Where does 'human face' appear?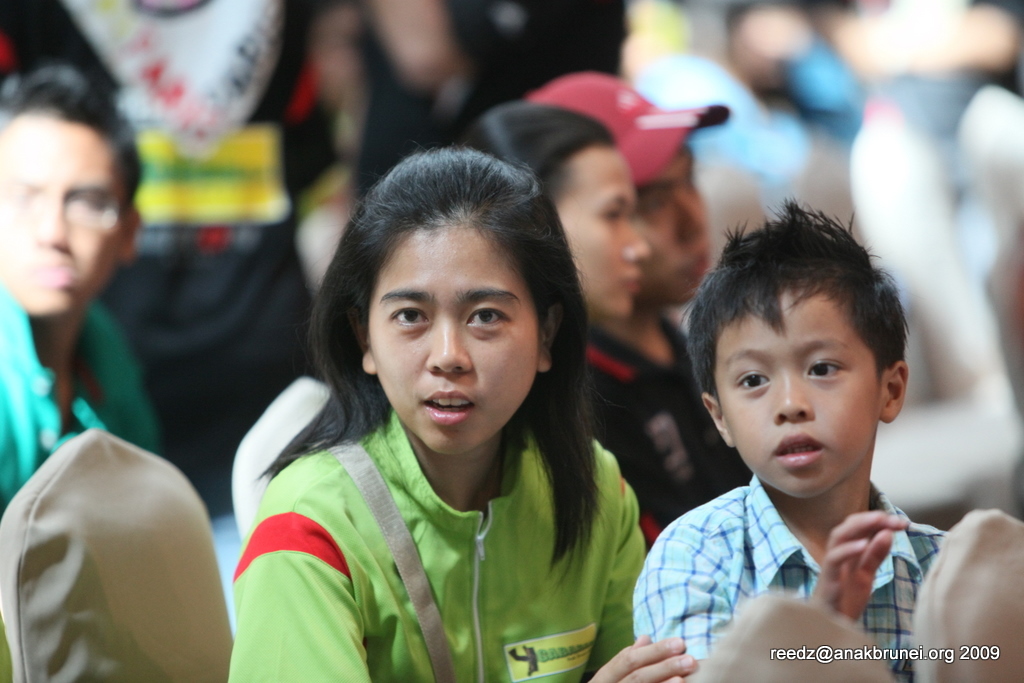
Appears at bbox(636, 147, 715, 299).
